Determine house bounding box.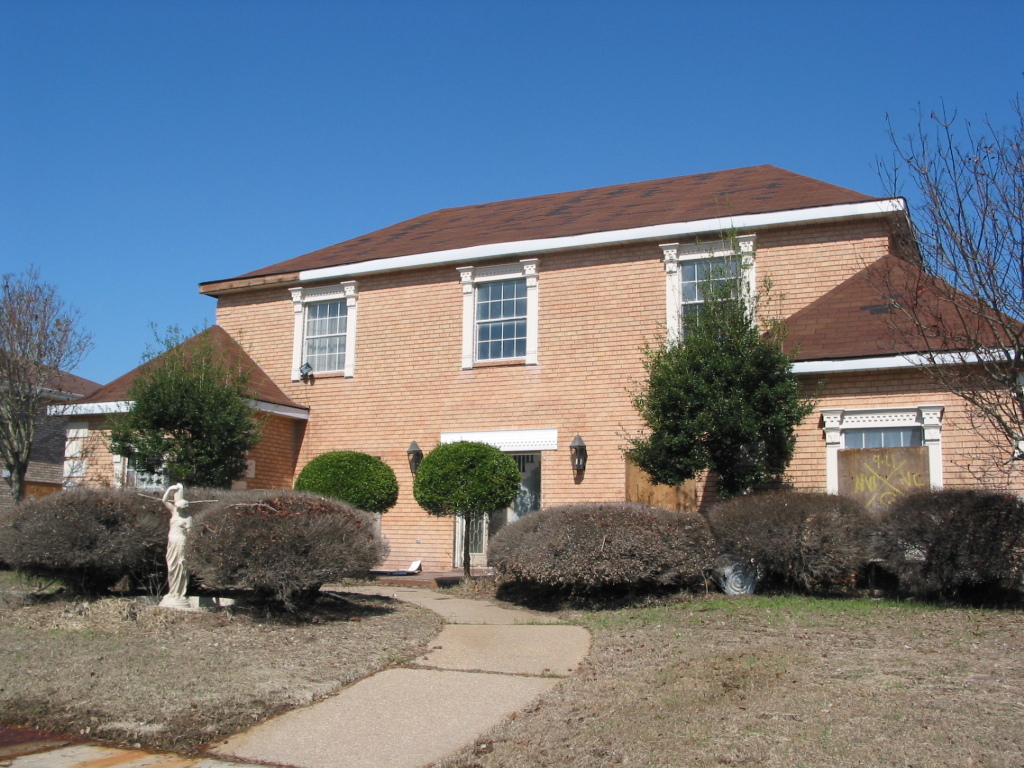
Determined: 0/346/108/494.
